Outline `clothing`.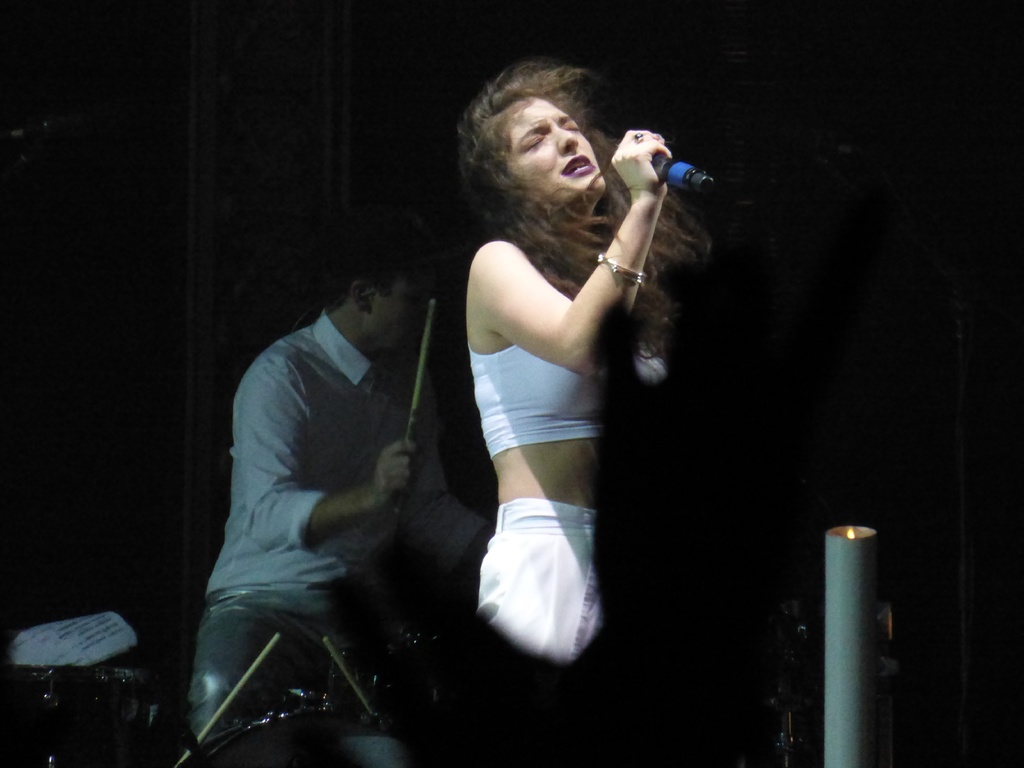
Outline: bbox=(477, 499, 605, 662).
